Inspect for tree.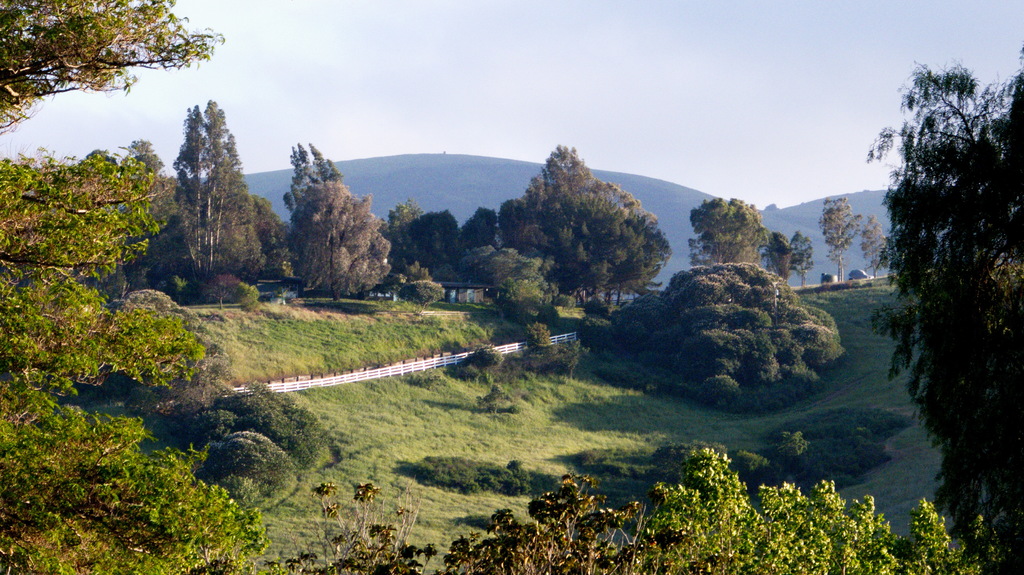
Inspection: left=169, top=100, right=206, bottom=276.
